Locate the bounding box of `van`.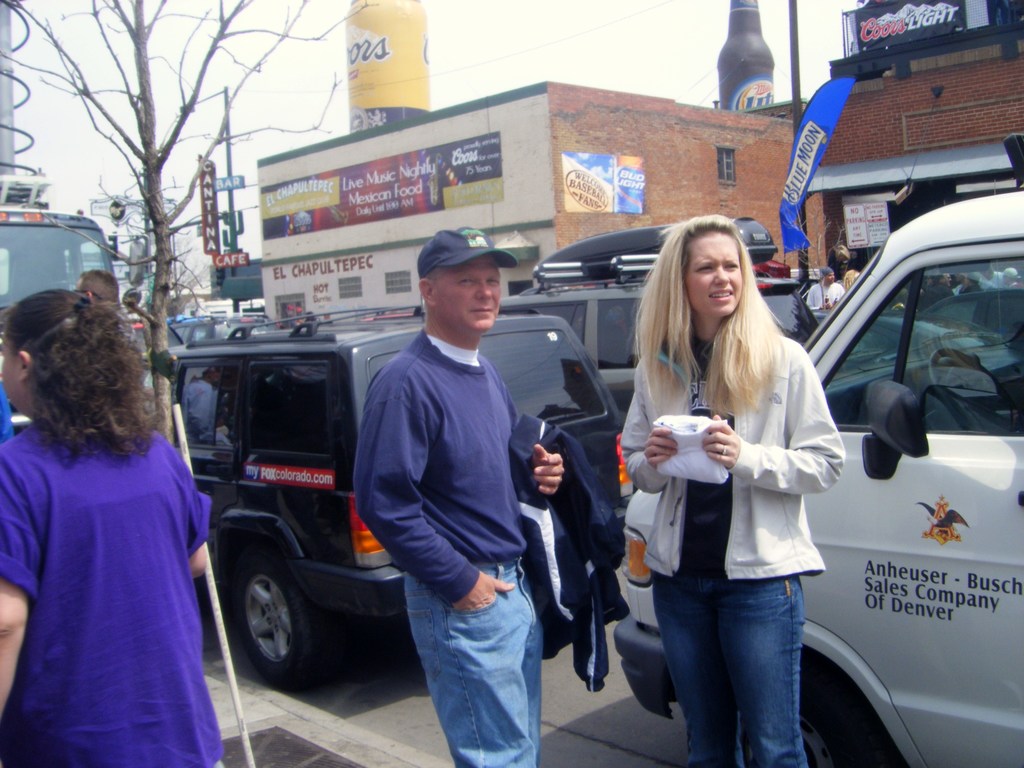
Bounding box: [left=611, top=135, right=1023, bottom=767].
